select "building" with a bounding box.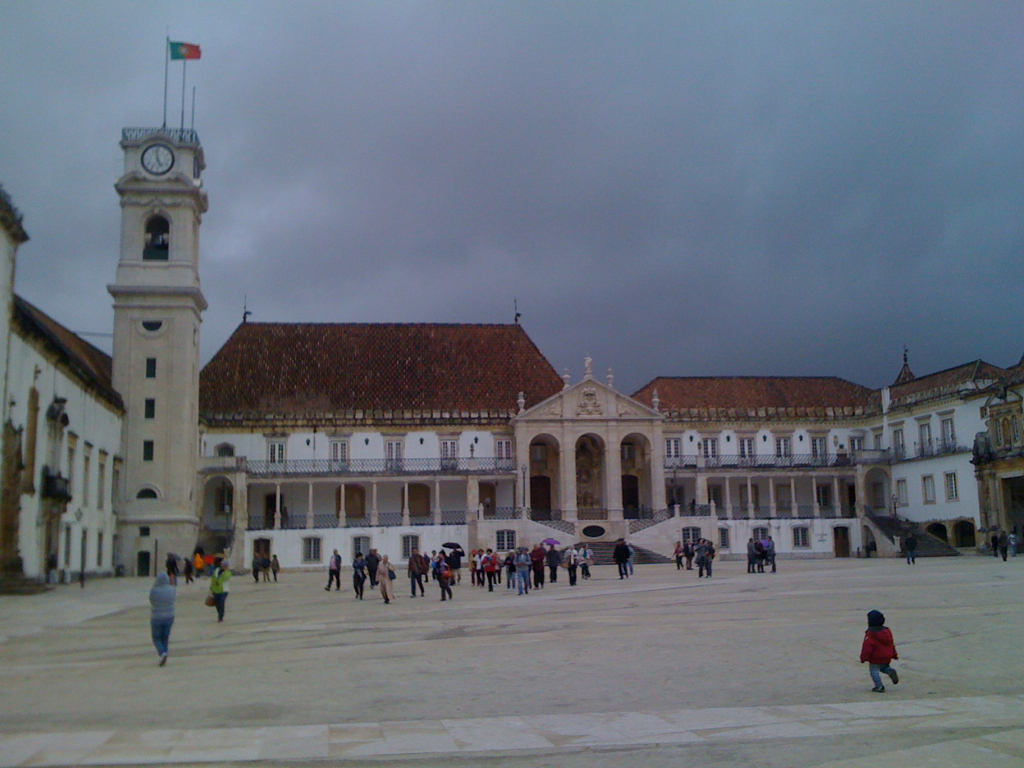
region(0, 123, 206, 589).
